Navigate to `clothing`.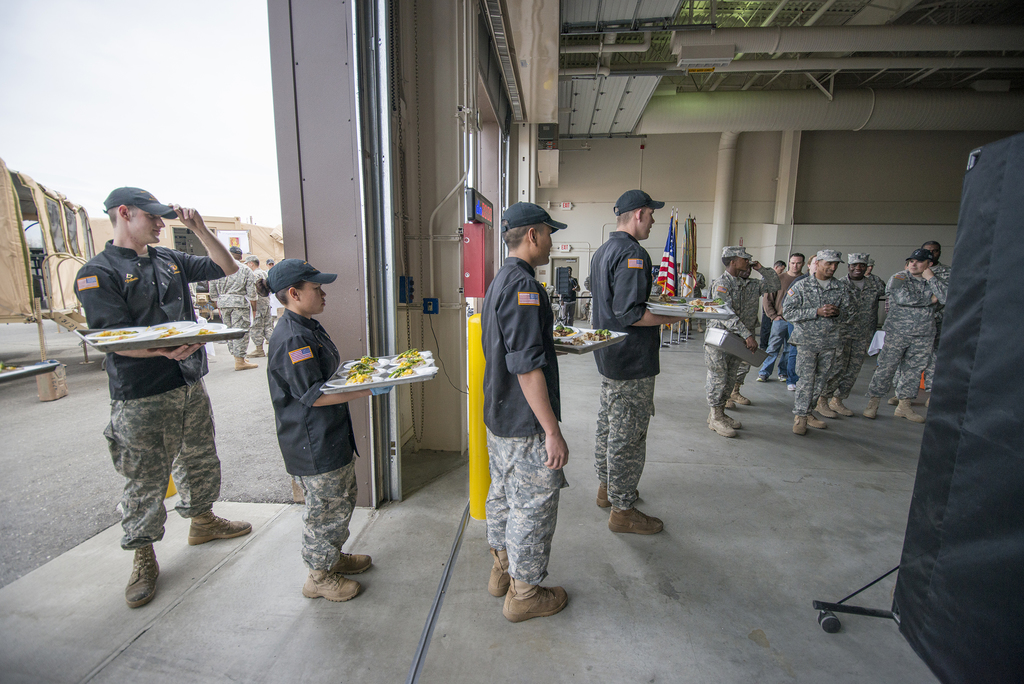
Navigation target: bbox=(696, 269, 705, 320).
